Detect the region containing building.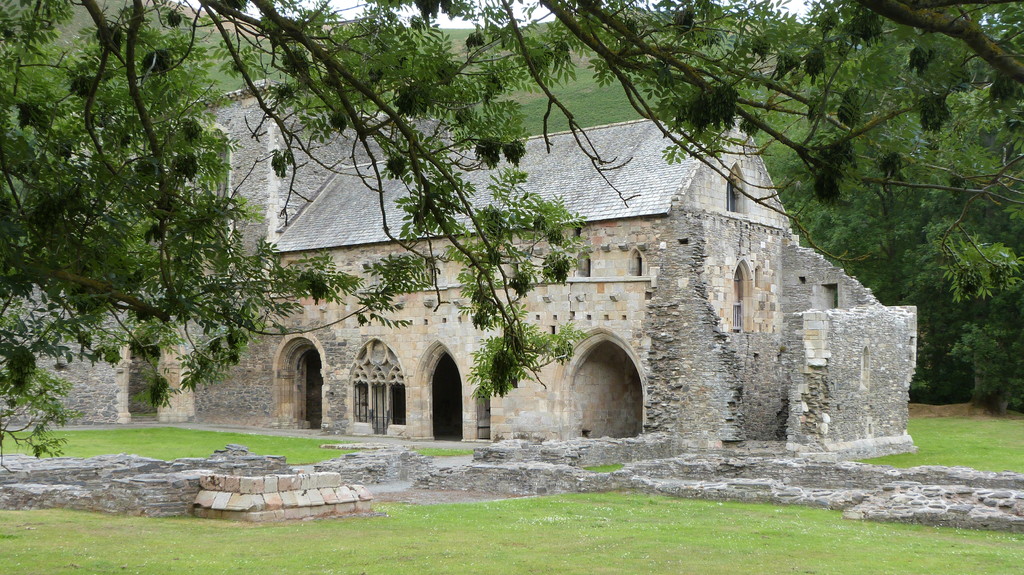
[0,79,922,448].
